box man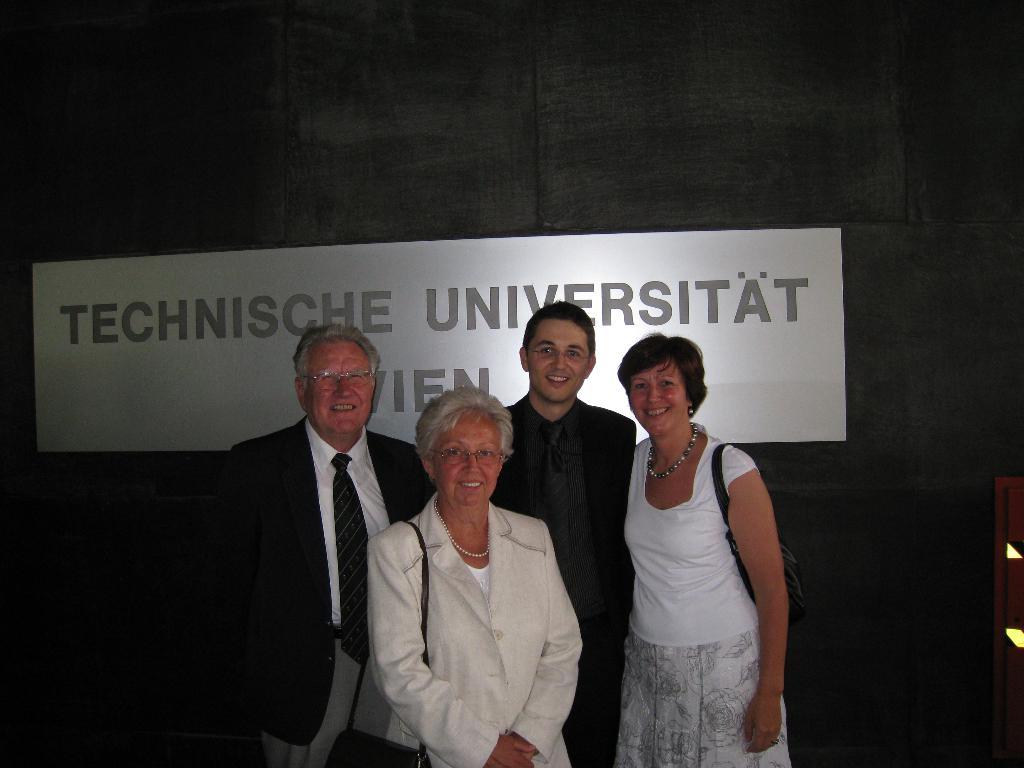
box=[504, 299, 645, 767]
